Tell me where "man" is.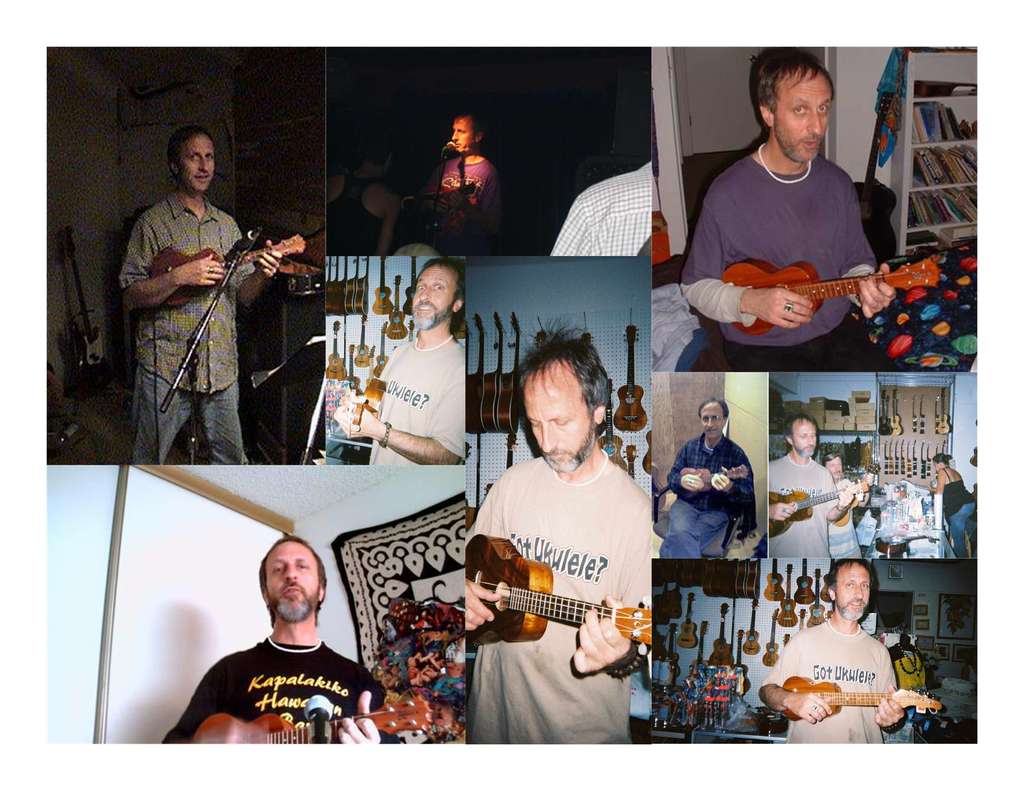
"man" is at x1=330, y1=254, x2=464, y2=465.
